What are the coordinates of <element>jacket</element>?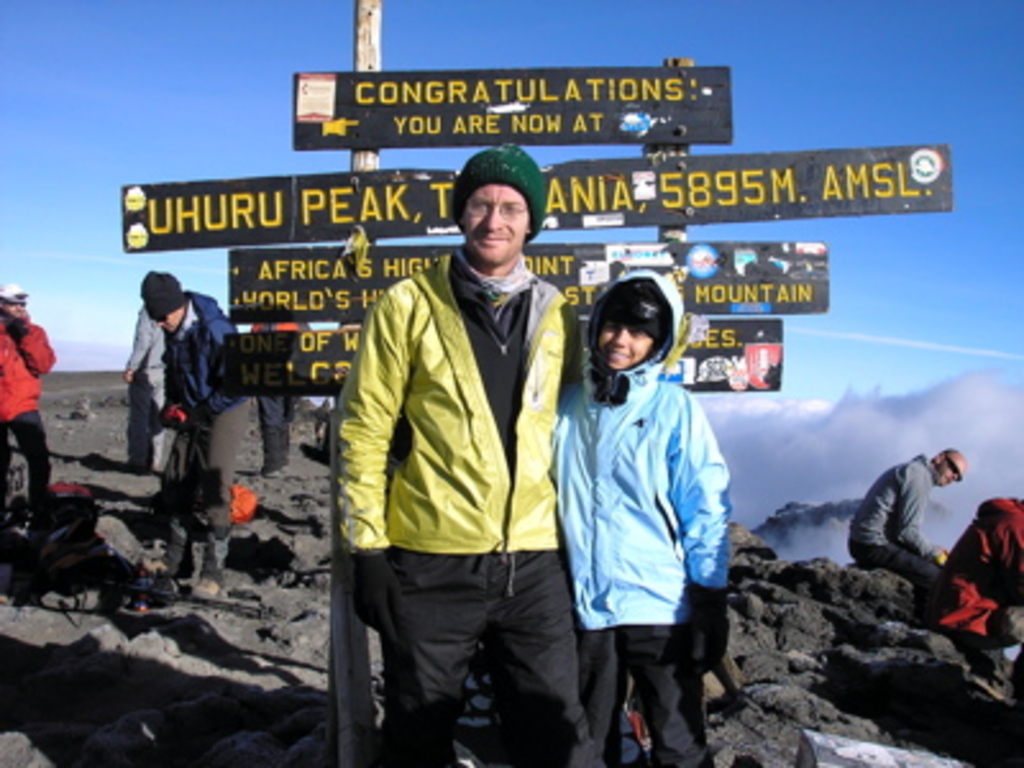
region(351, 184, 579, 589).
